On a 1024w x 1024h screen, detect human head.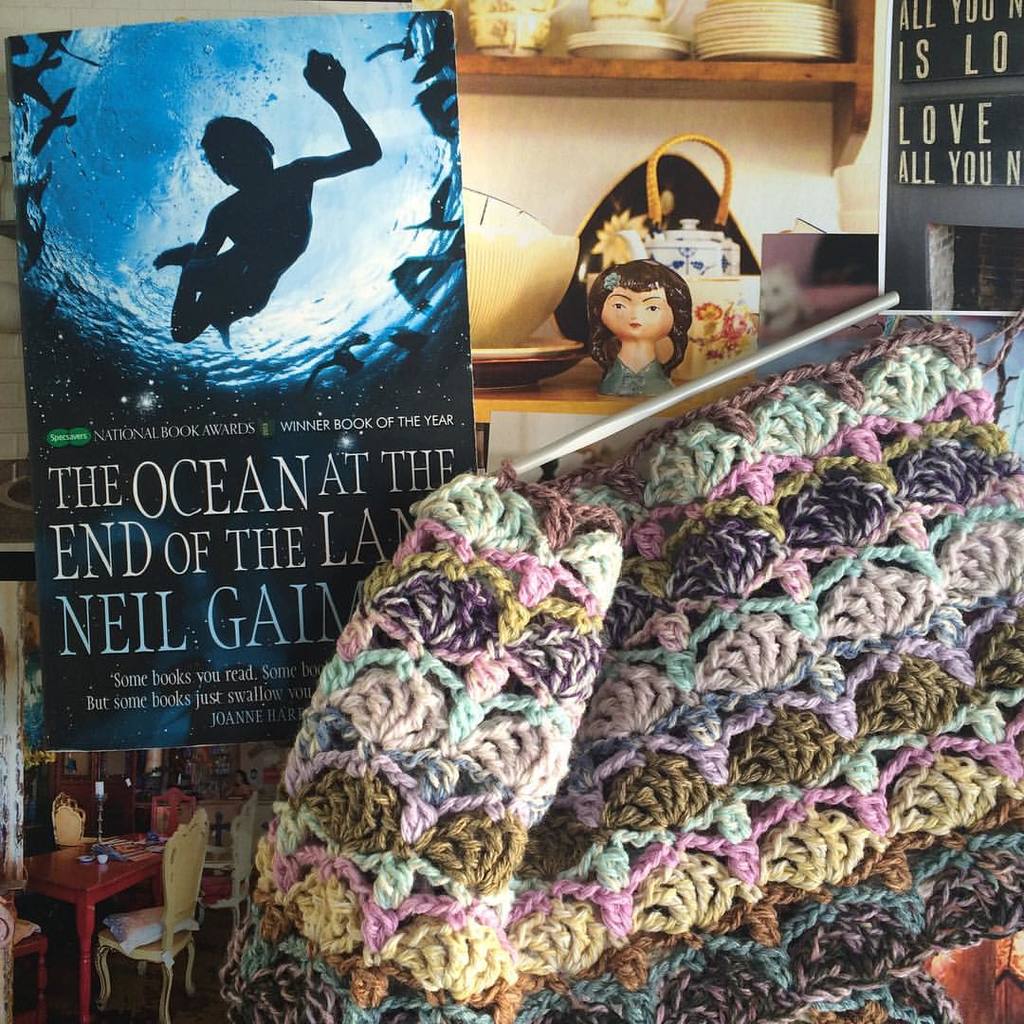
595/241/720/333.
